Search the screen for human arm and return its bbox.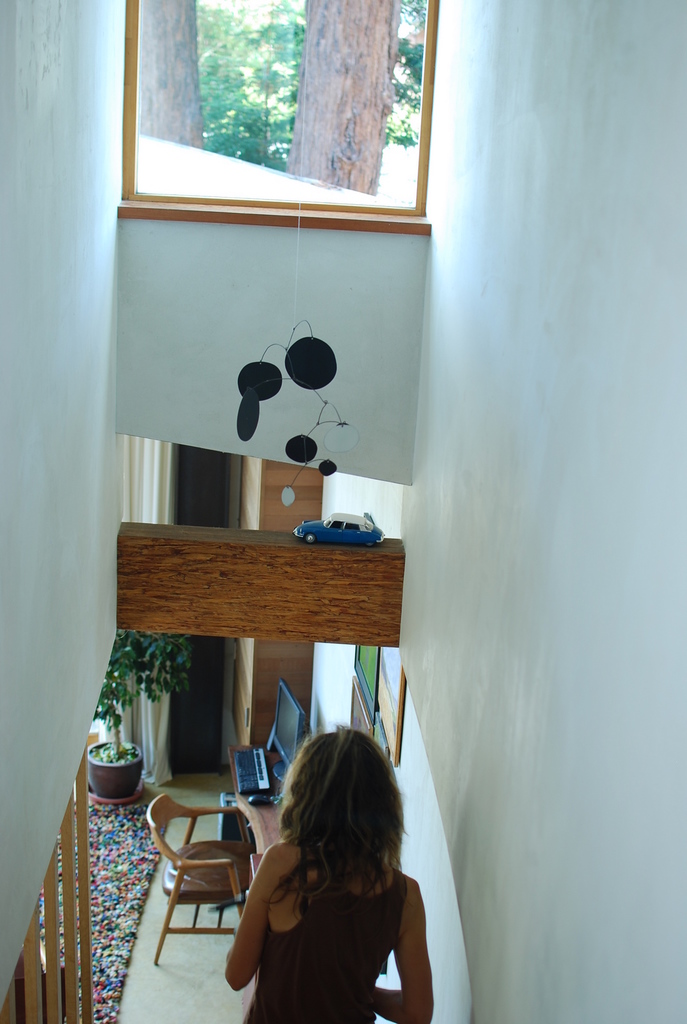
Found: rect(361, 869, 436, 1023).
